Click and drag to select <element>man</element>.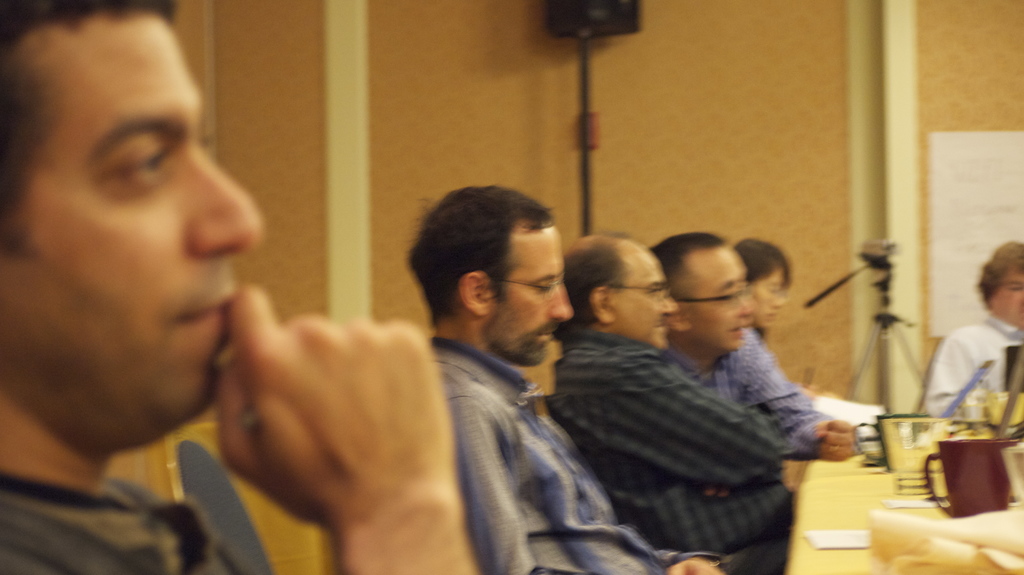
Selection: [543, 232, 805, 574].
